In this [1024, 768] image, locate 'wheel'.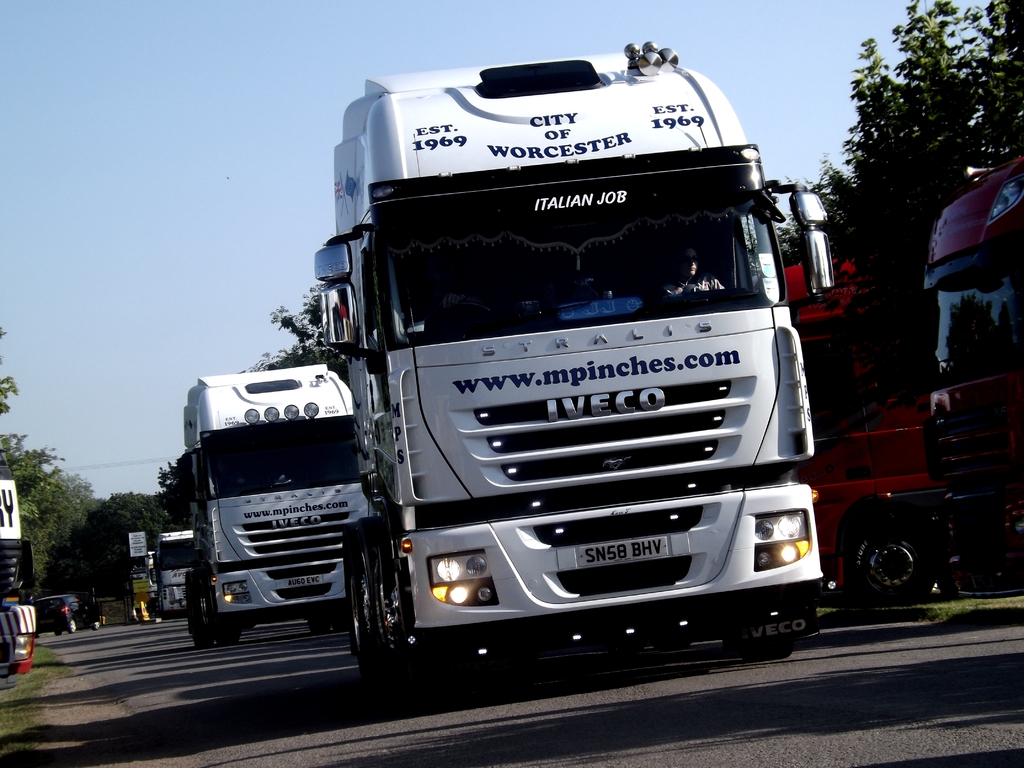
Bounding box: (left=352, top=541, right=384, bottom=683).
